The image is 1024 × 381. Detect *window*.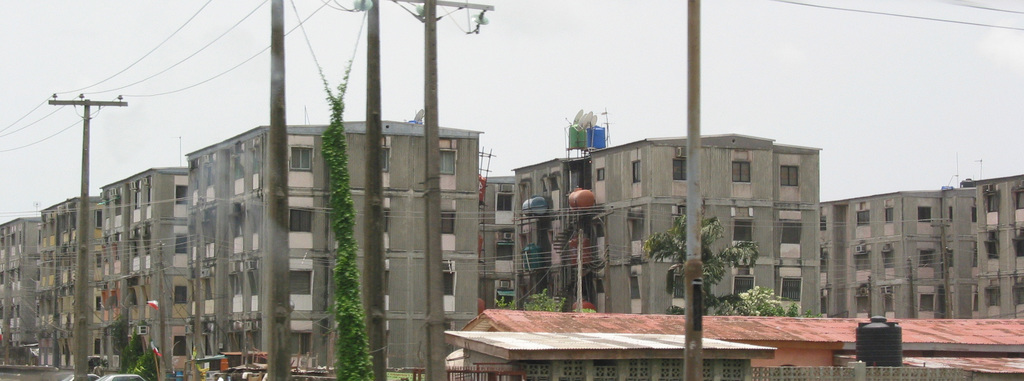
Detection: region(883, 249, 888, 260).
